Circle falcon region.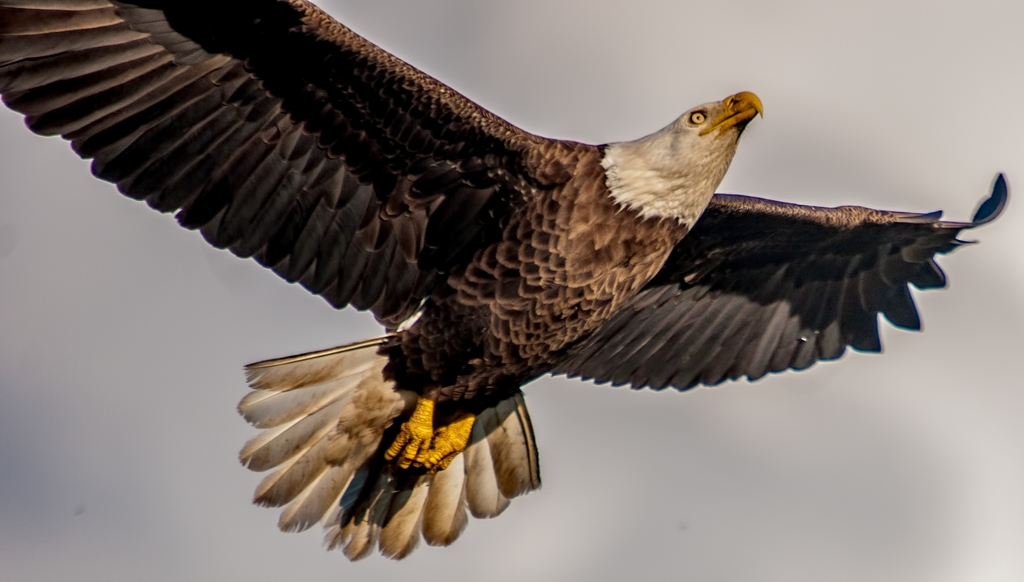
Region: x1=0 y1=0 x2=1007 y2=561.
